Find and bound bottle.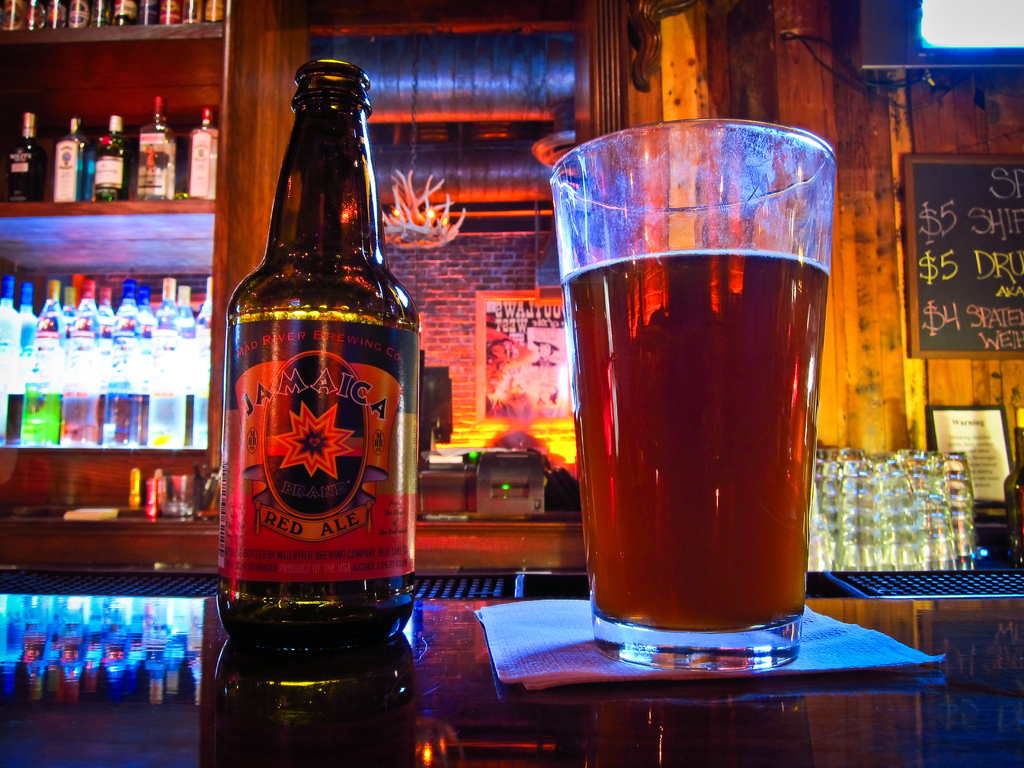
Bound: <box>1,1,17,31</box>.
